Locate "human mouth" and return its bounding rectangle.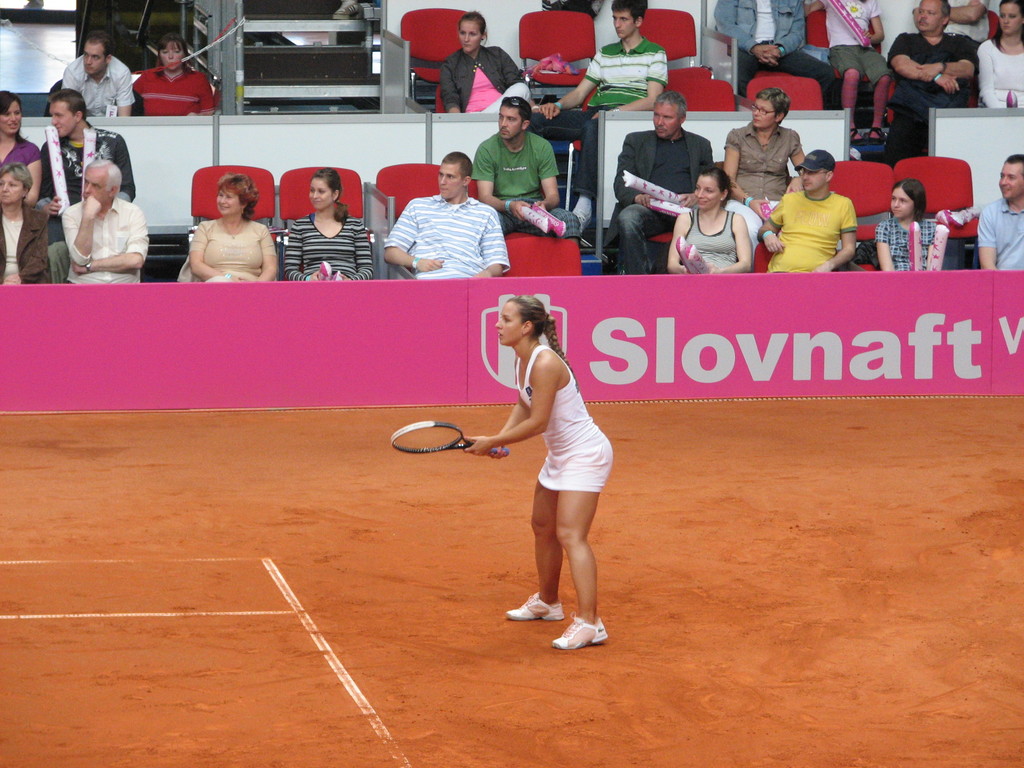
495/332/502/335.
